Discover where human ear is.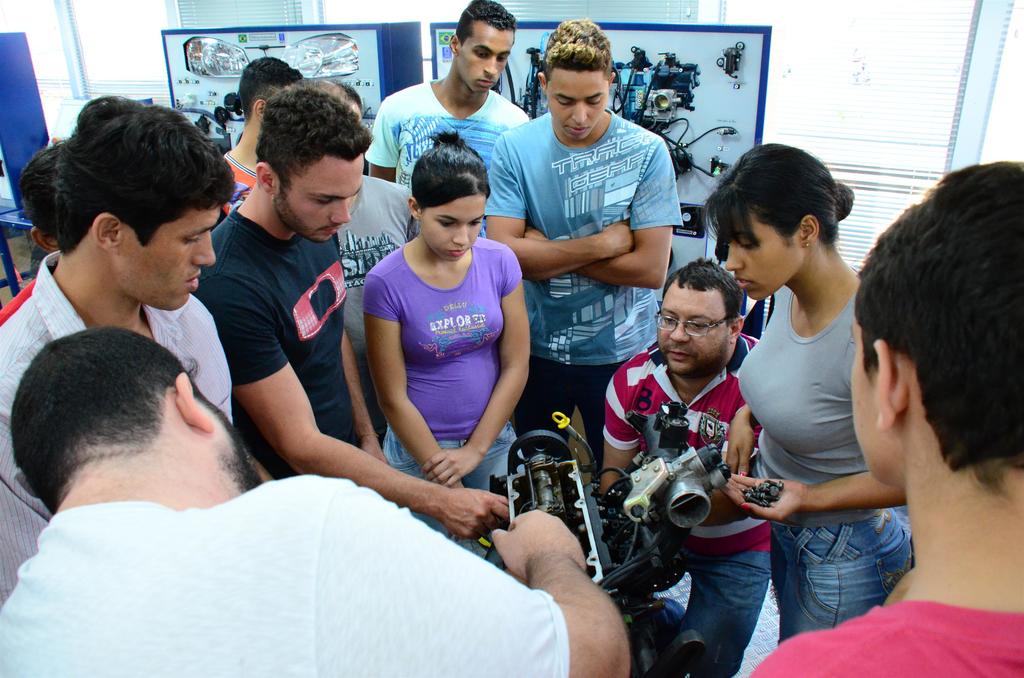
Discovered at bbox=(90, 213, 122, 257).
